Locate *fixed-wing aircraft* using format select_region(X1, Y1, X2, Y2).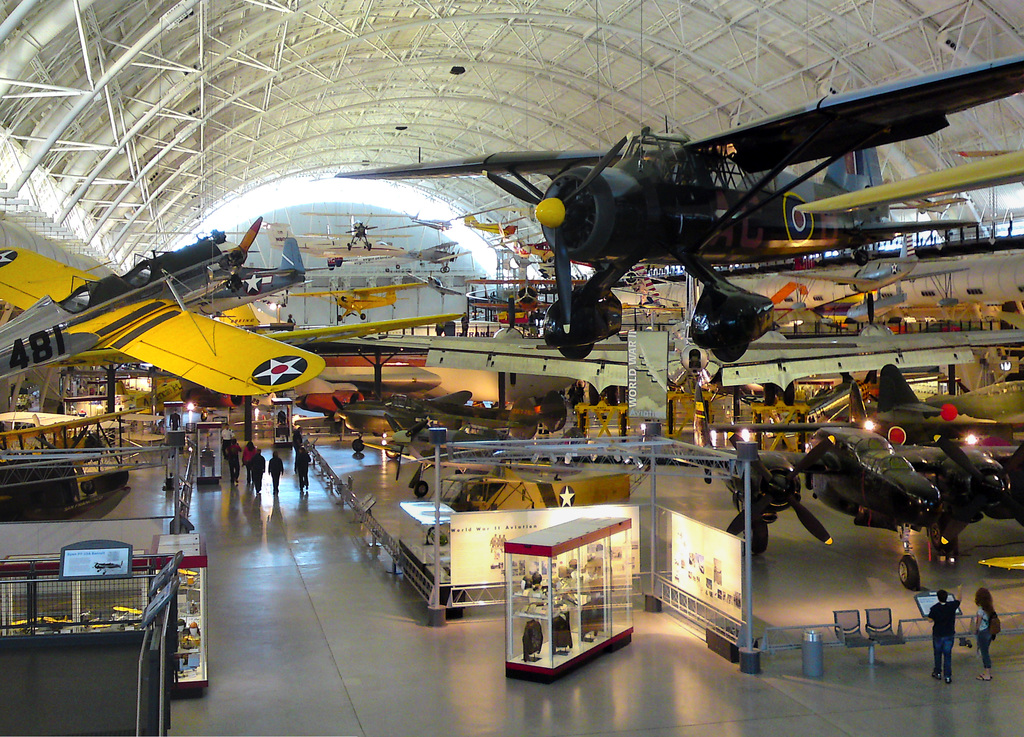
select_region(330, 54, 1023, 366).
